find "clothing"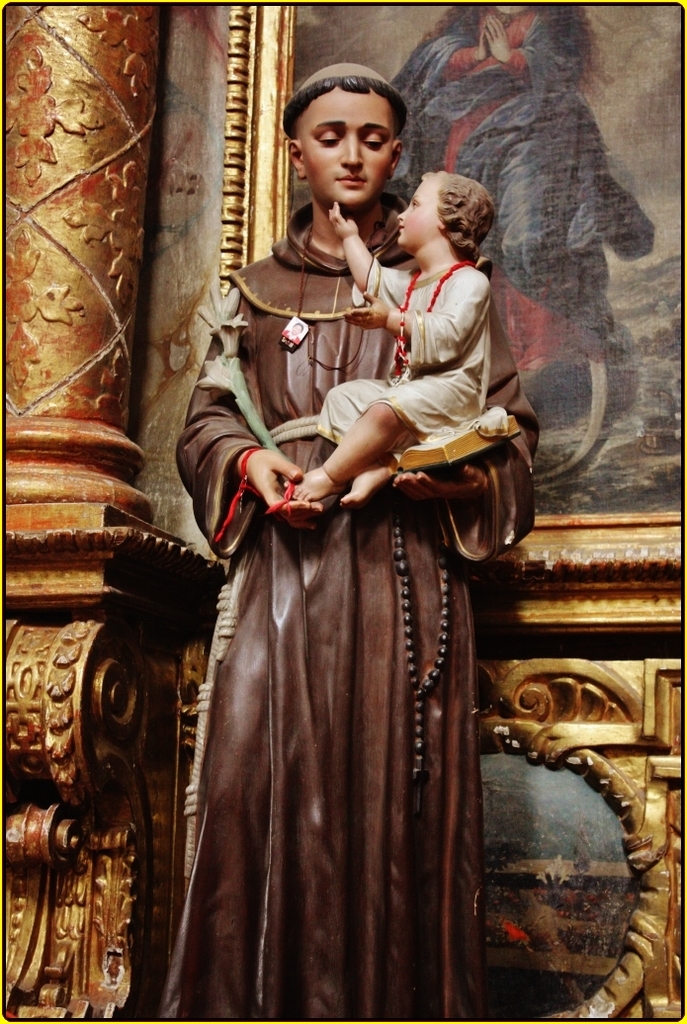
locate(318, 255, 524, 457)
